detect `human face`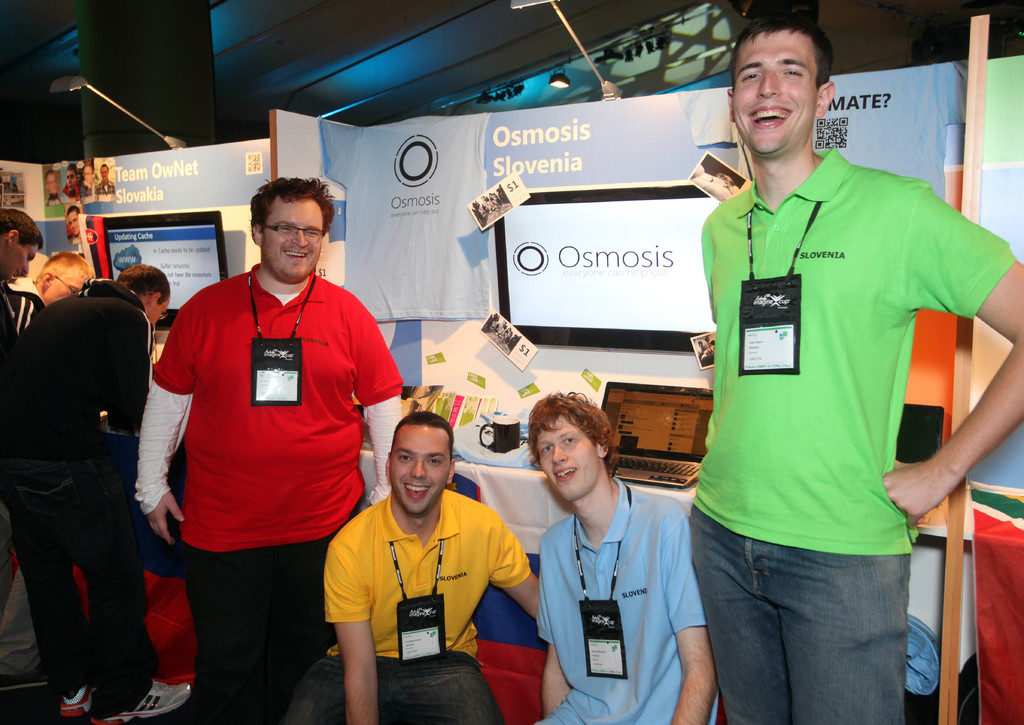
box=[49, 175, 58, 196]
